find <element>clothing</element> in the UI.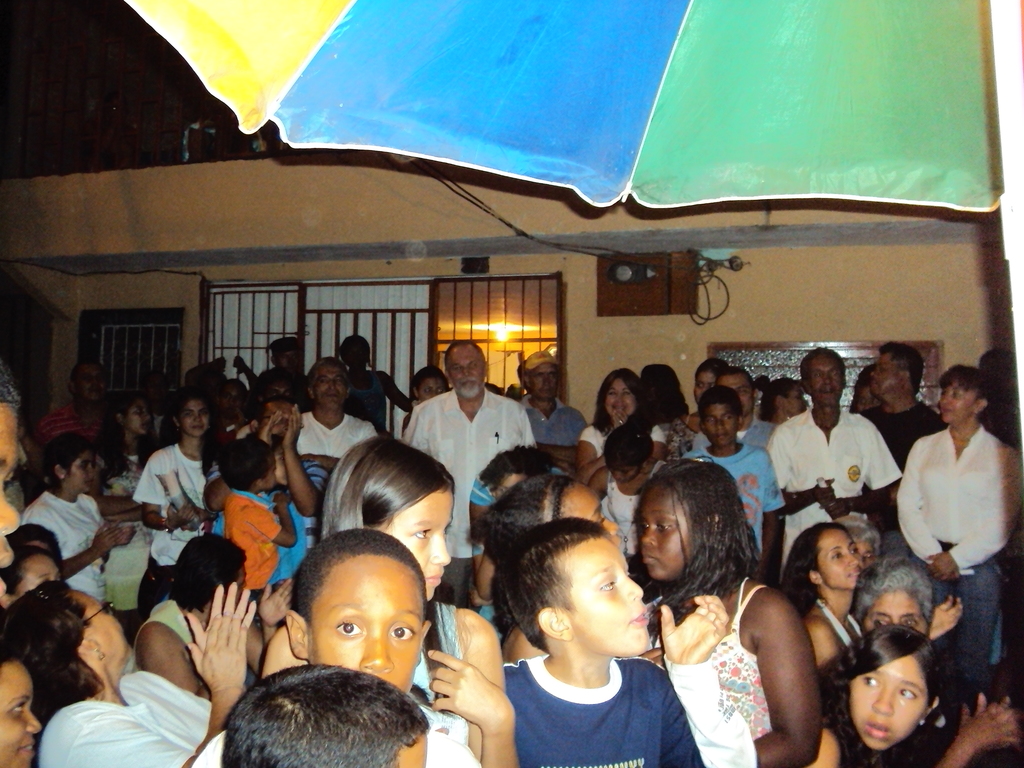
UI element at crop(480, 630, 701, 767).
